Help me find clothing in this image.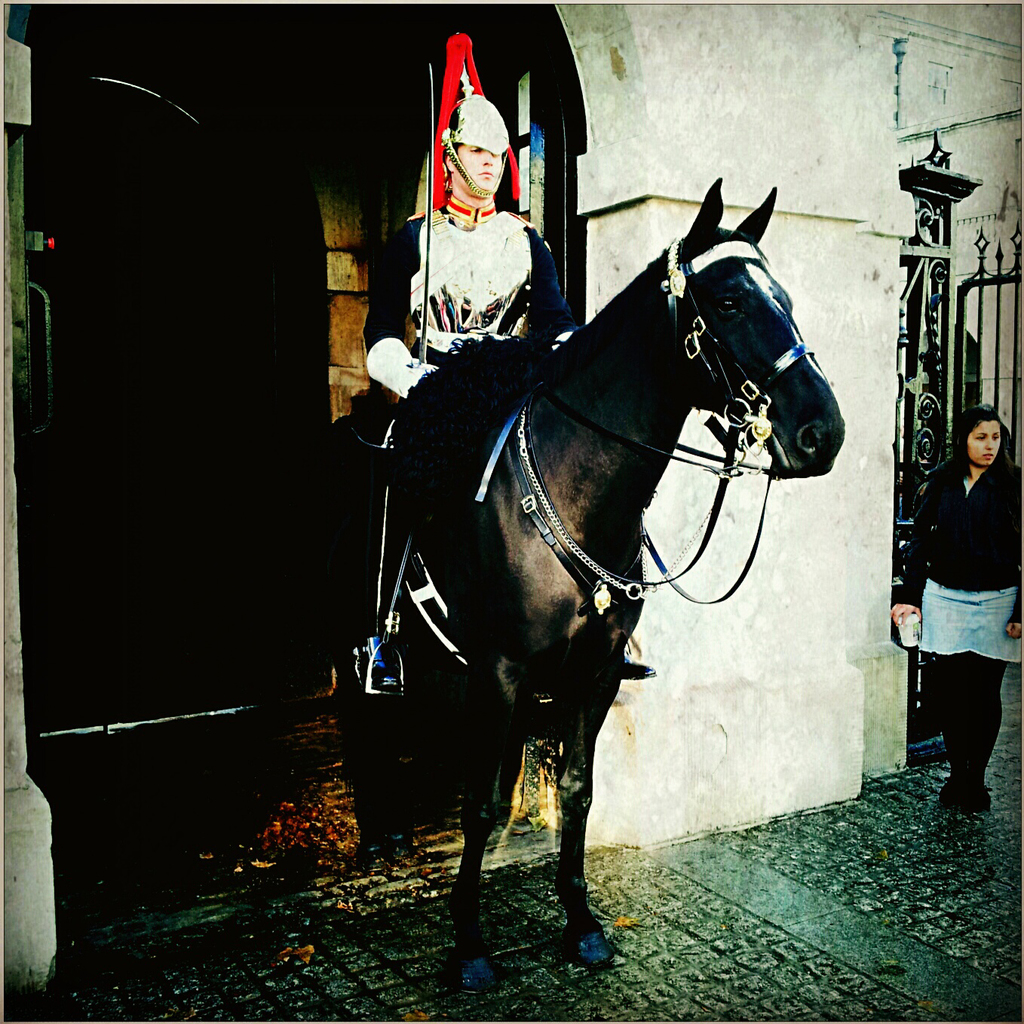
Found it: select_region(319, 203, 588, 644).
